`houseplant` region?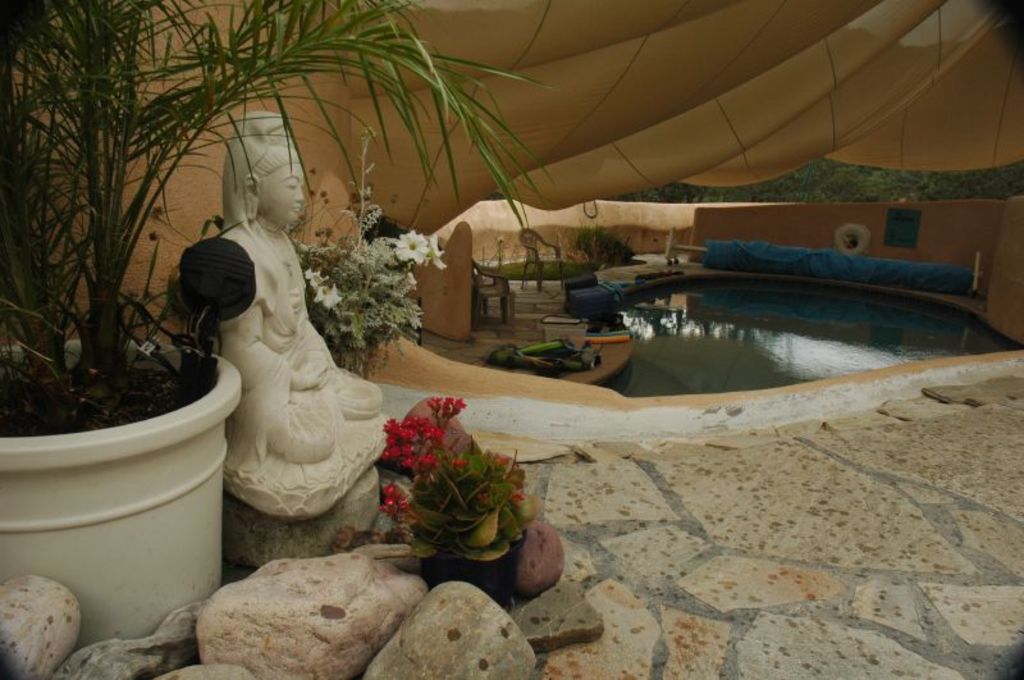
(547,222,644,274)
